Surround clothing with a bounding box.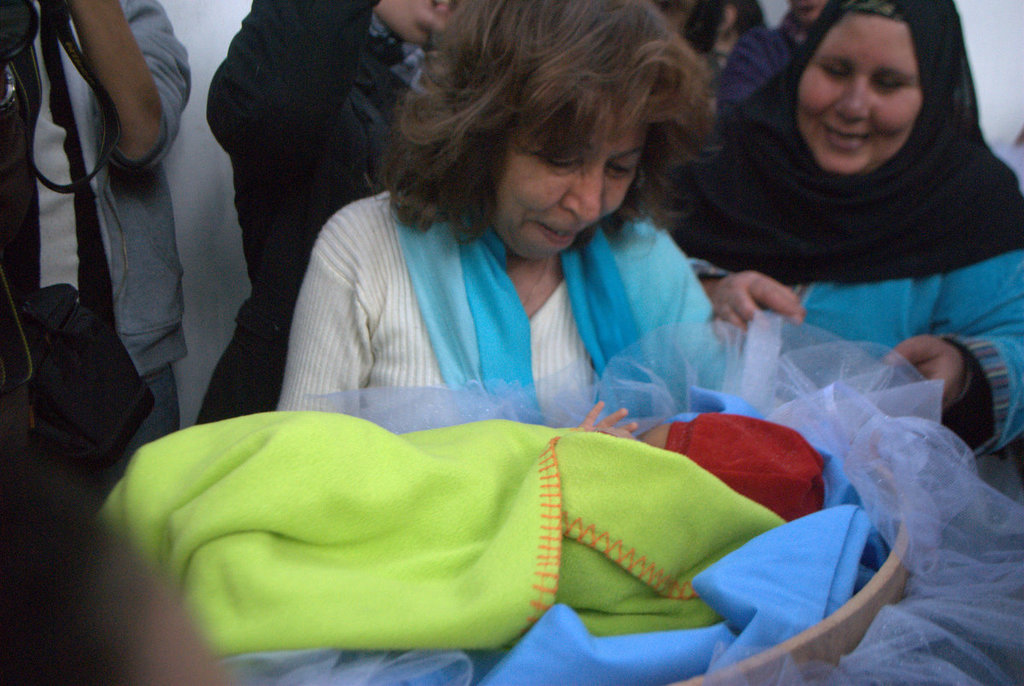
(x1=276, y1=181, x2=730, y2=430).
